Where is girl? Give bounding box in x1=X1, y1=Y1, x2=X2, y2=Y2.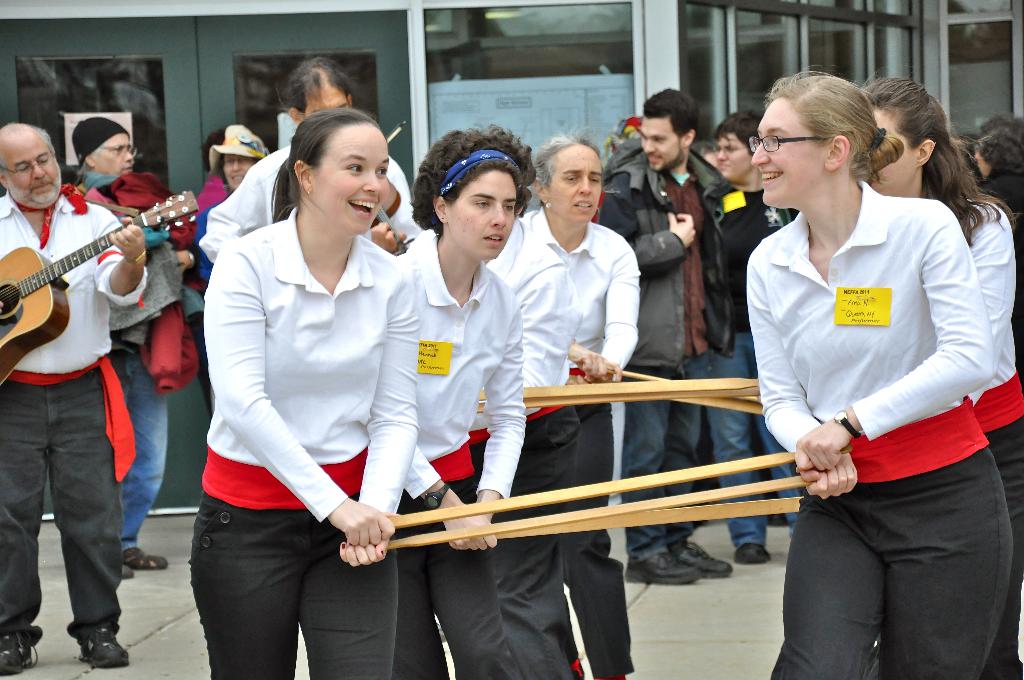
x1=742, y1=77, x2=1016, y2=679.
